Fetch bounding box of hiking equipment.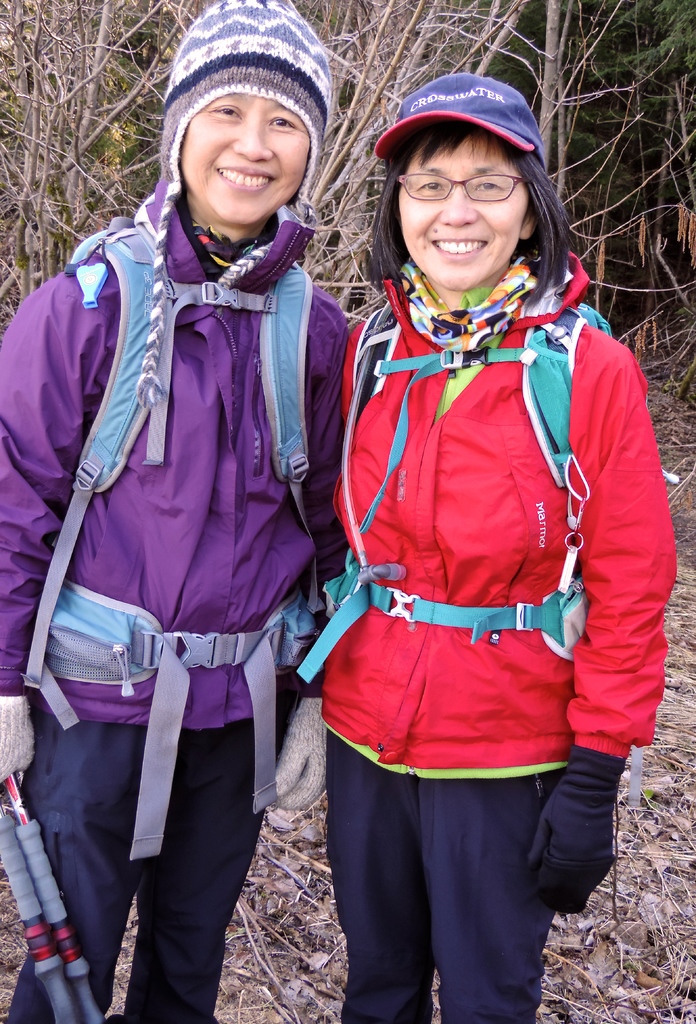
Bbox: [300, 298, 618, 699].
